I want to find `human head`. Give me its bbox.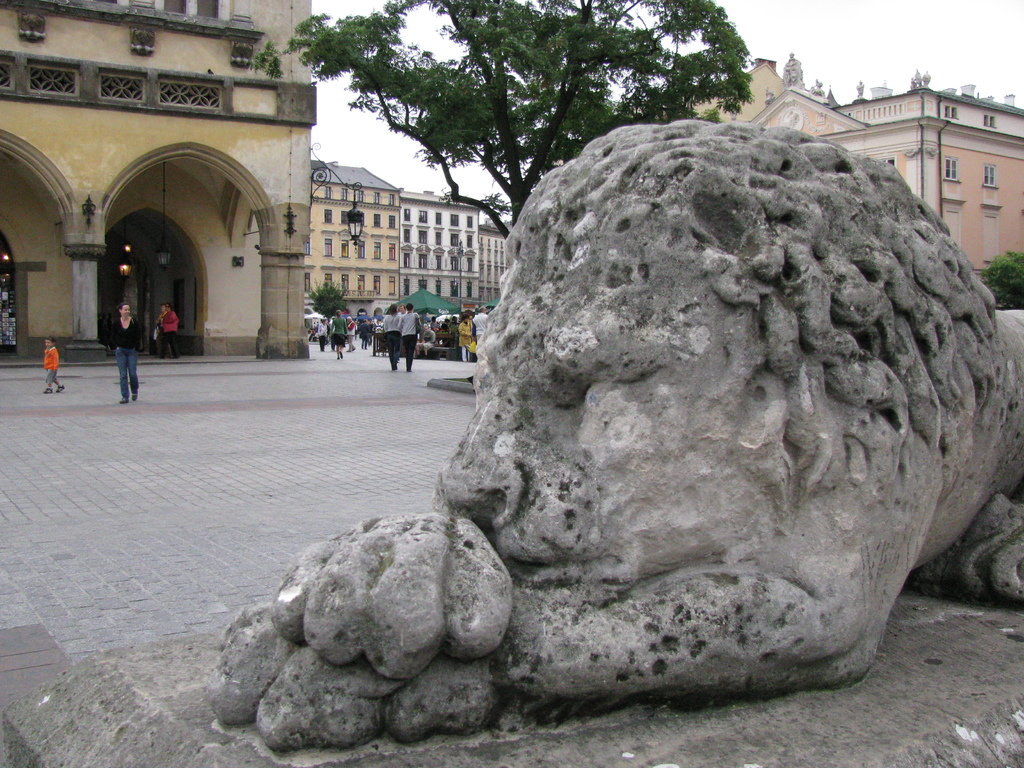
detection(44, 335, 58, 348).
